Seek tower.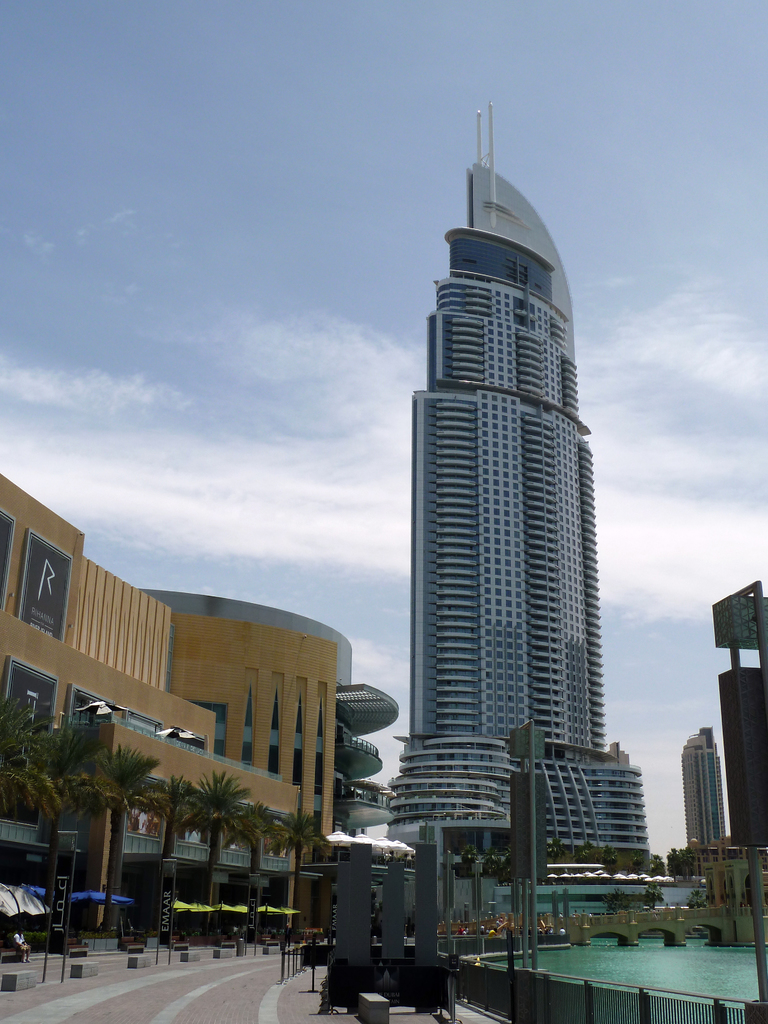
x1=372, y1=115, x2=637, y2=889.
